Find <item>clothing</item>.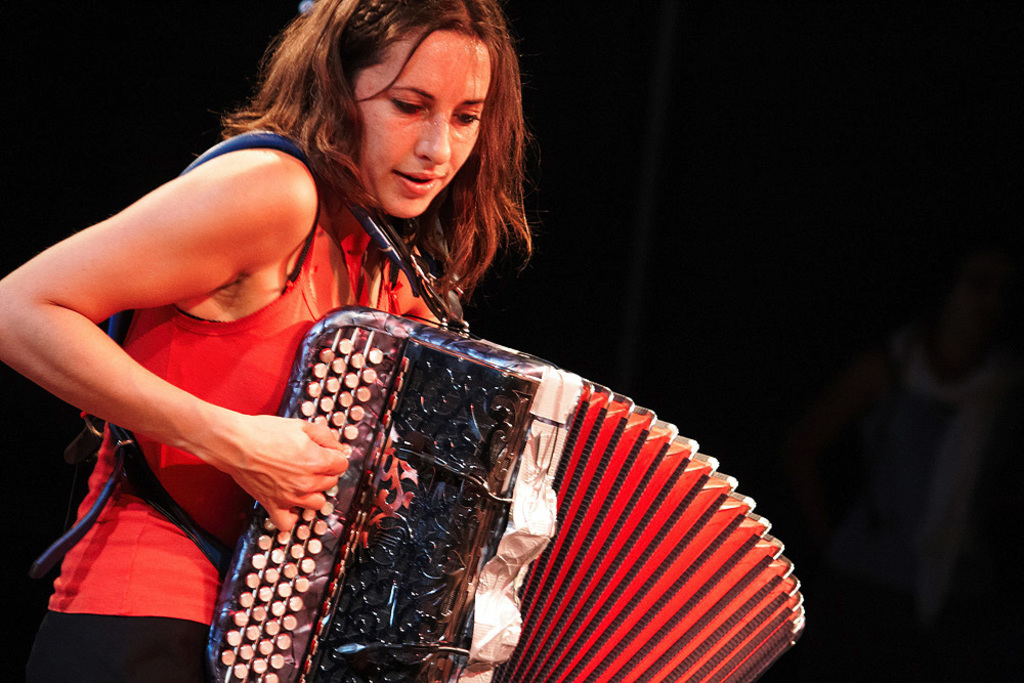
BBox(25, 161, 414, 682).
